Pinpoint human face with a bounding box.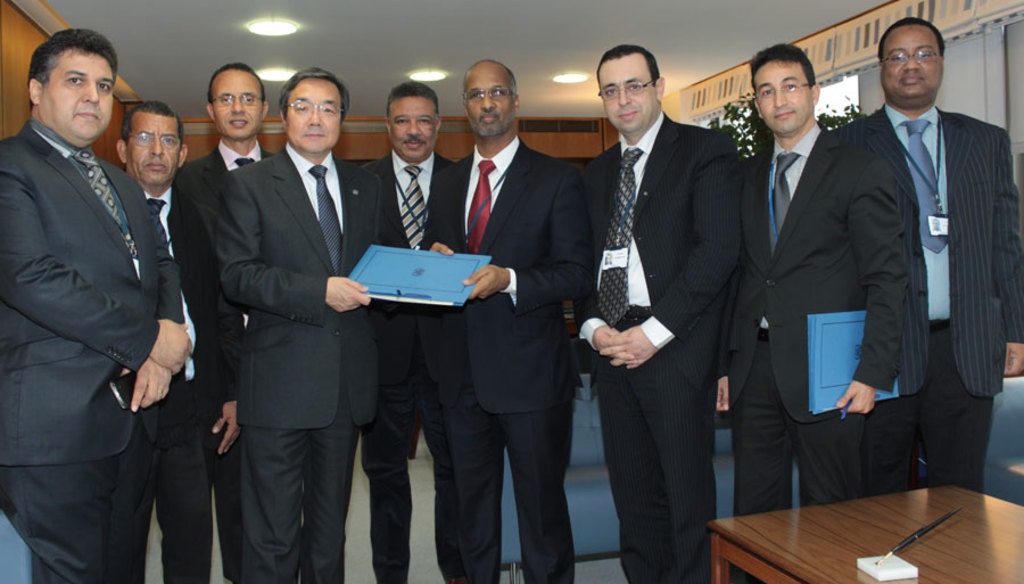
x1=46 y1=46 x2=117 y2=142.
